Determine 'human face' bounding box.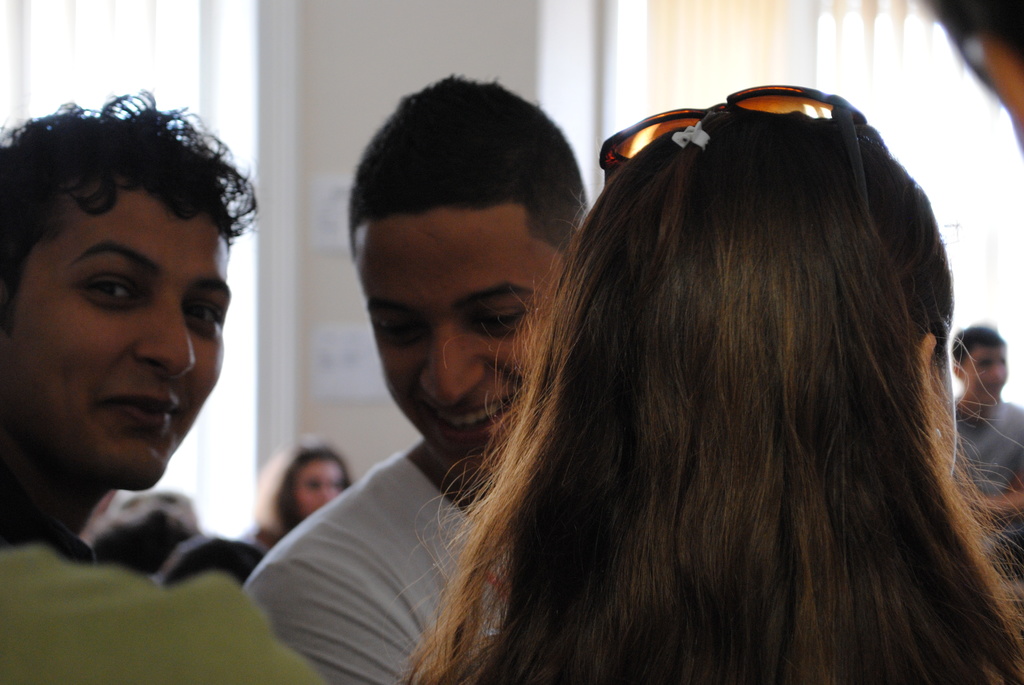
Determined: 354,200,572,466.
